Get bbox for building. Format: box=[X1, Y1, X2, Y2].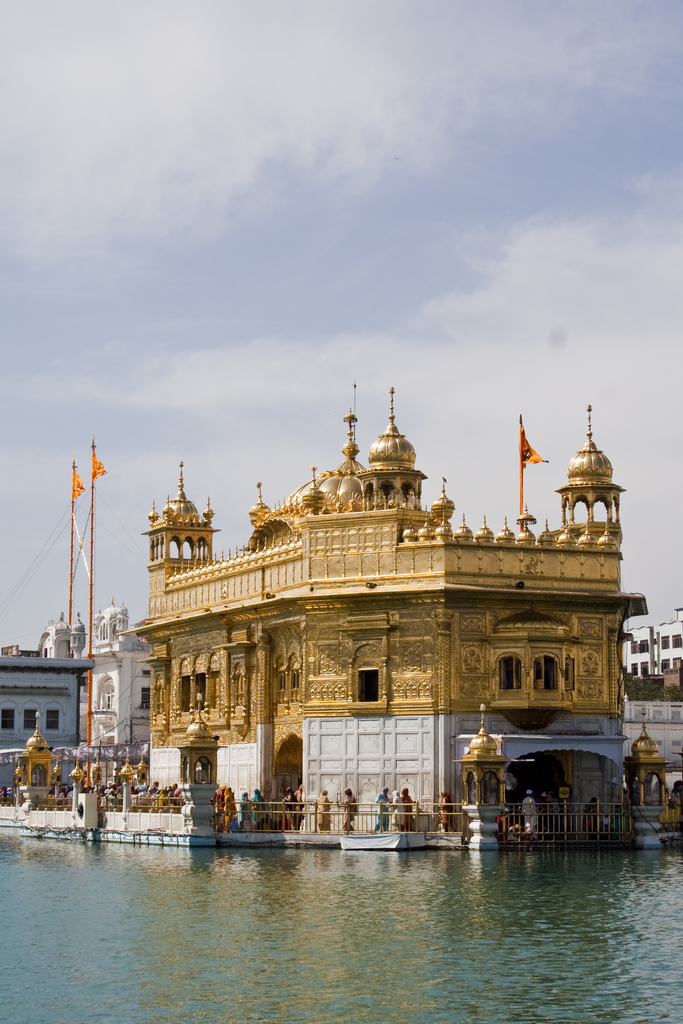
box=[124, 381, 652, 829].
